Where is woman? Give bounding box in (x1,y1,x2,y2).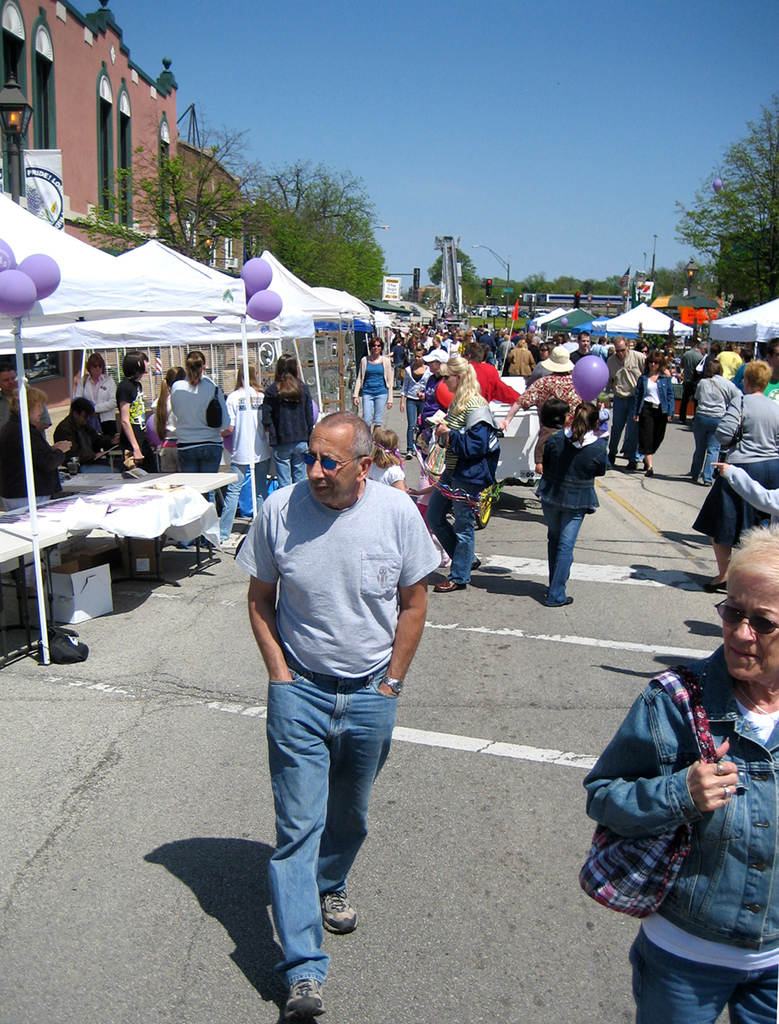
(584,524,778,1023).
